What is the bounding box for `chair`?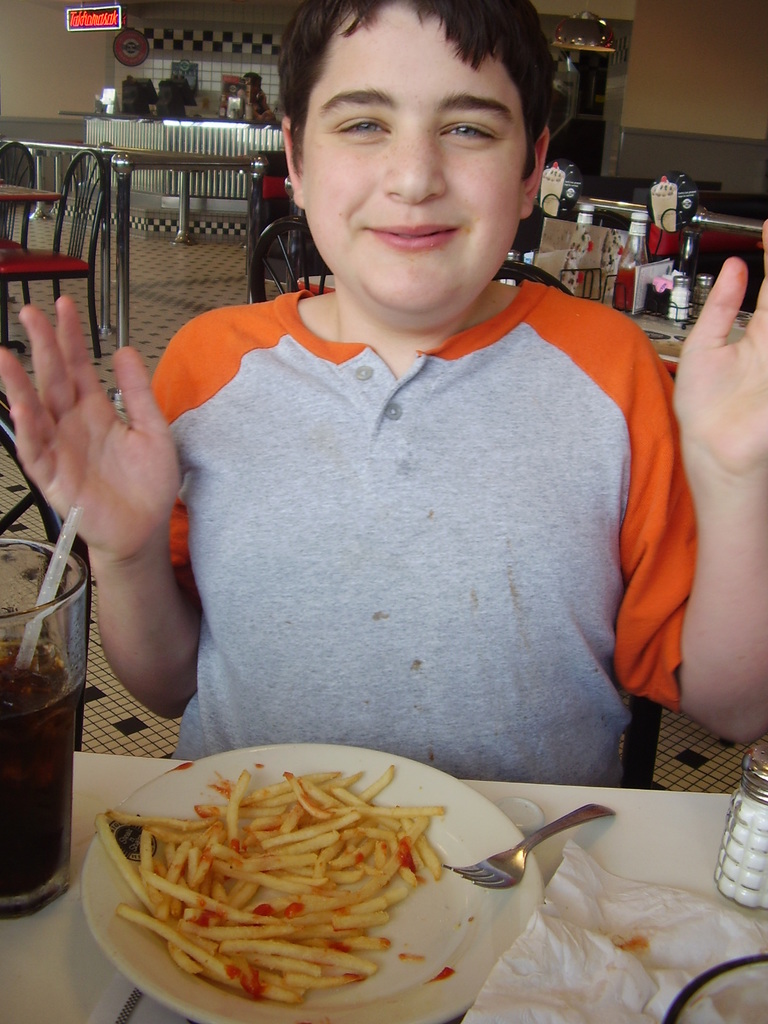
left=0, top=139, right=40, bottom=314.
